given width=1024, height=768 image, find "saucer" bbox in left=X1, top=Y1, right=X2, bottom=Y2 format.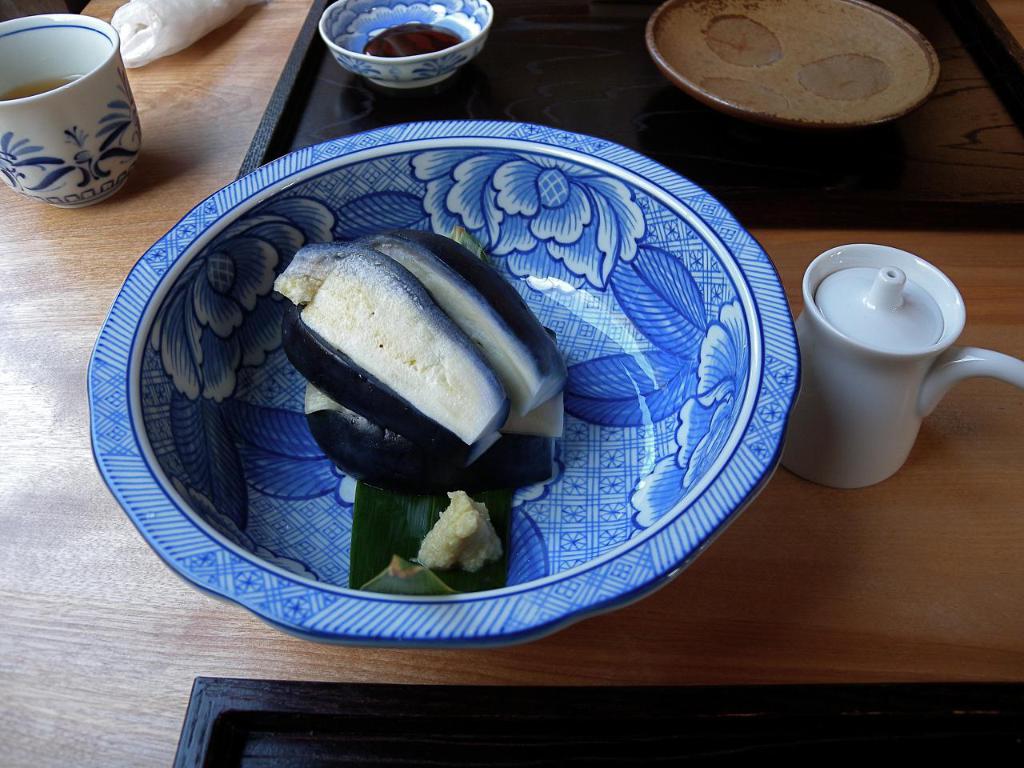
left=648, top=0, right=942, bottom=126.
